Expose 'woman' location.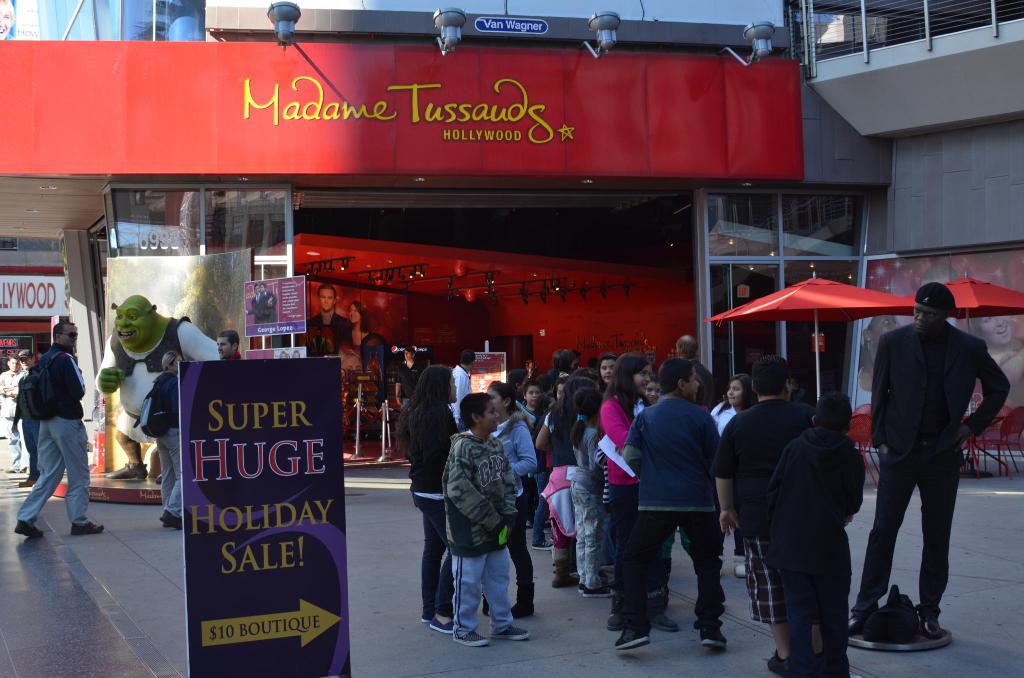
Exposed at 154,344,184,529.
